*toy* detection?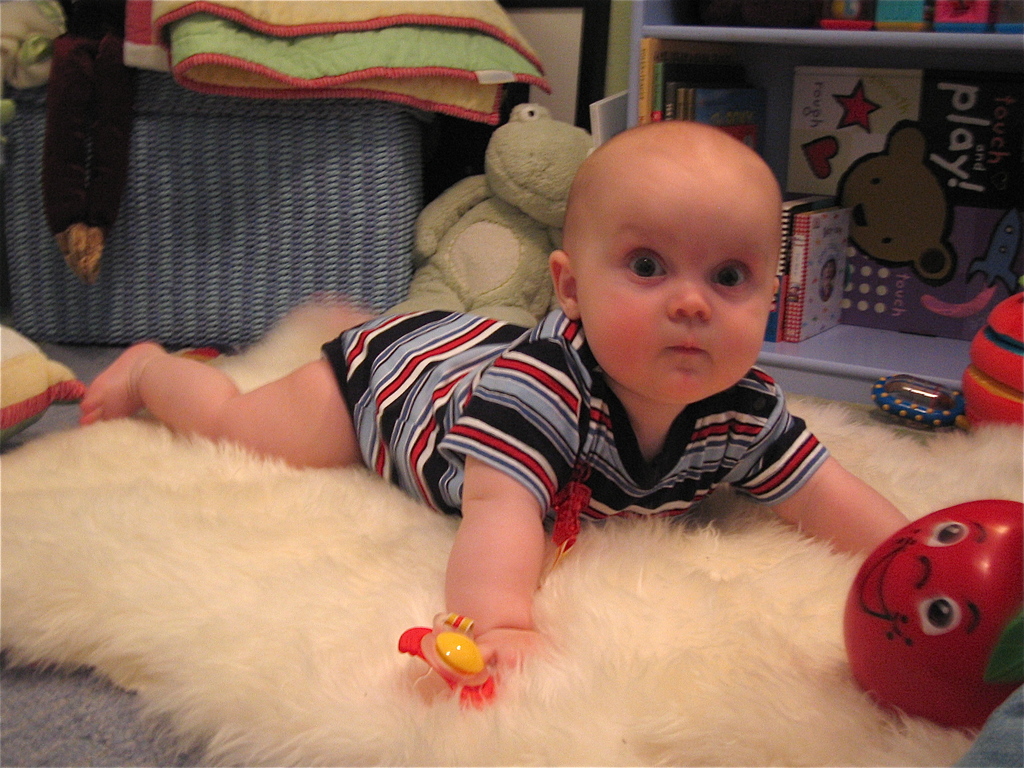
x1=403, y1=627, x2=495, y2=710
